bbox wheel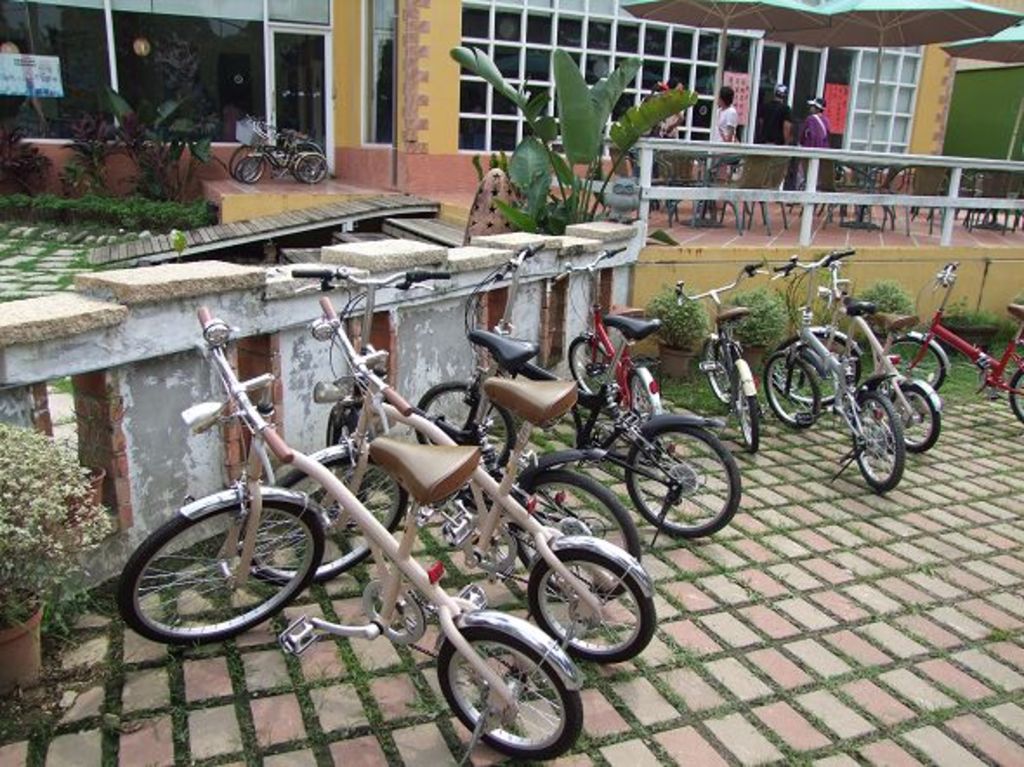
pyautogui.locateOnScreen(413, 384, 519, 491)
